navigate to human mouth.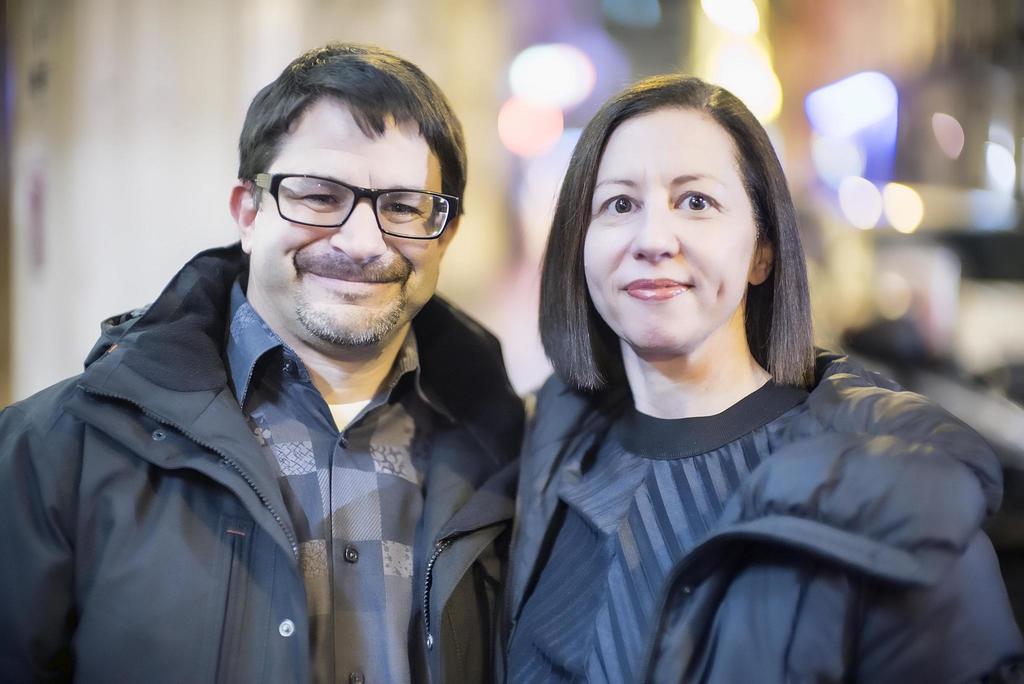
Navigation target: box(305, 258, 402, 292).
